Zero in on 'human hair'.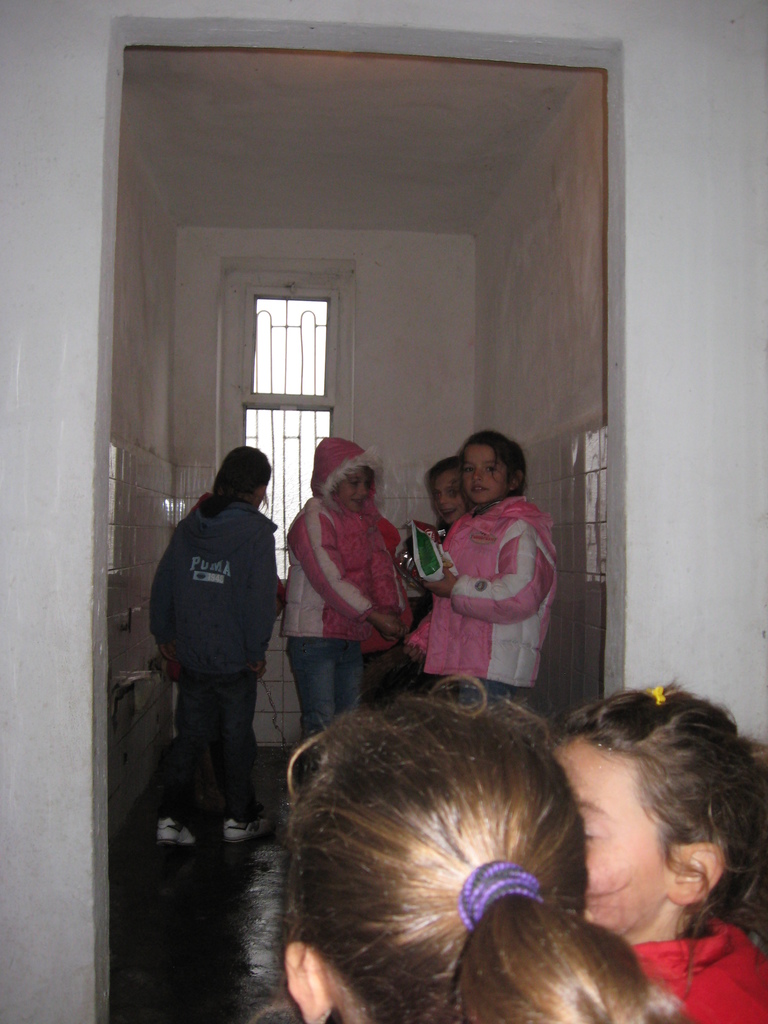
Zeroed in: <bbox>429, 455, 465, 488</bbox>.
